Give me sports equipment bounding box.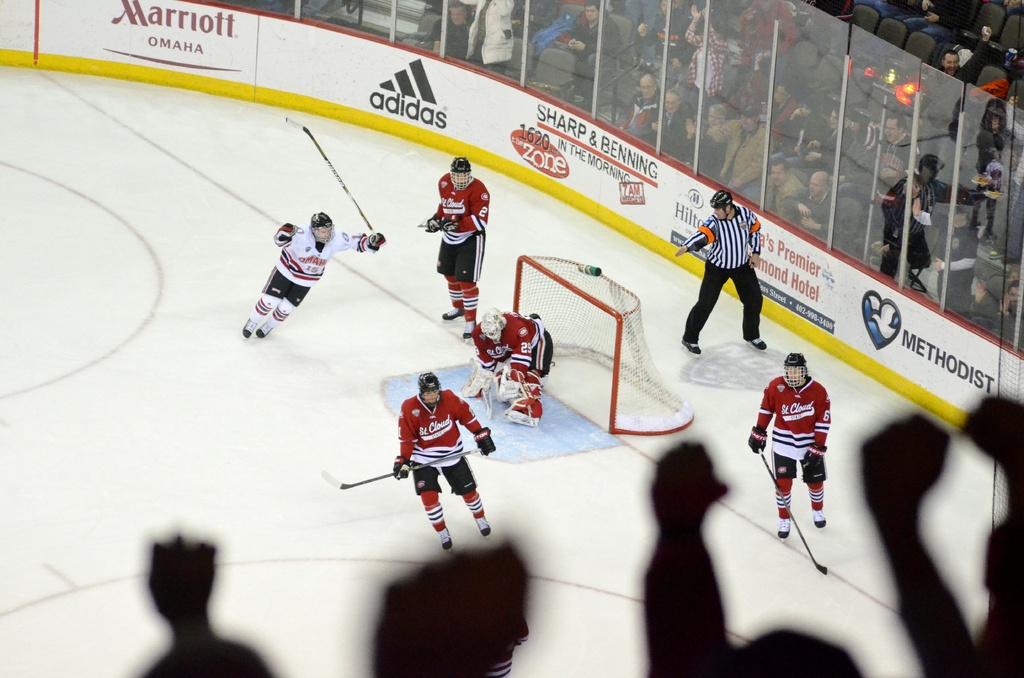
box(307, 210, 332, 246).
